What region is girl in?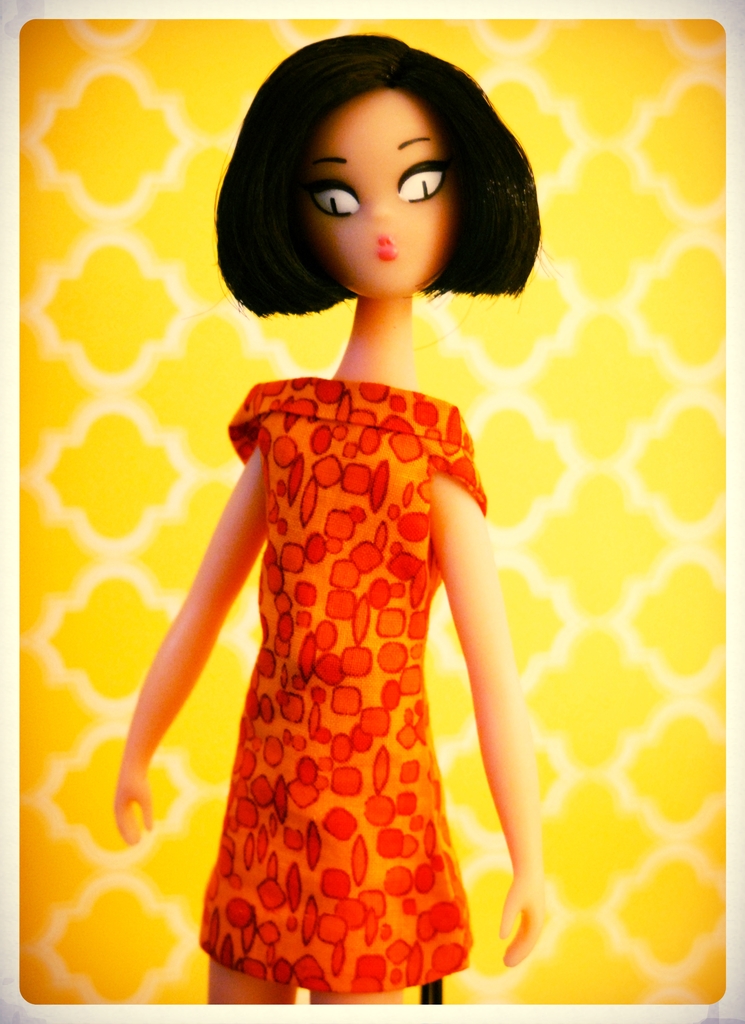
<region>108, 36, 543, 1011</region>.
